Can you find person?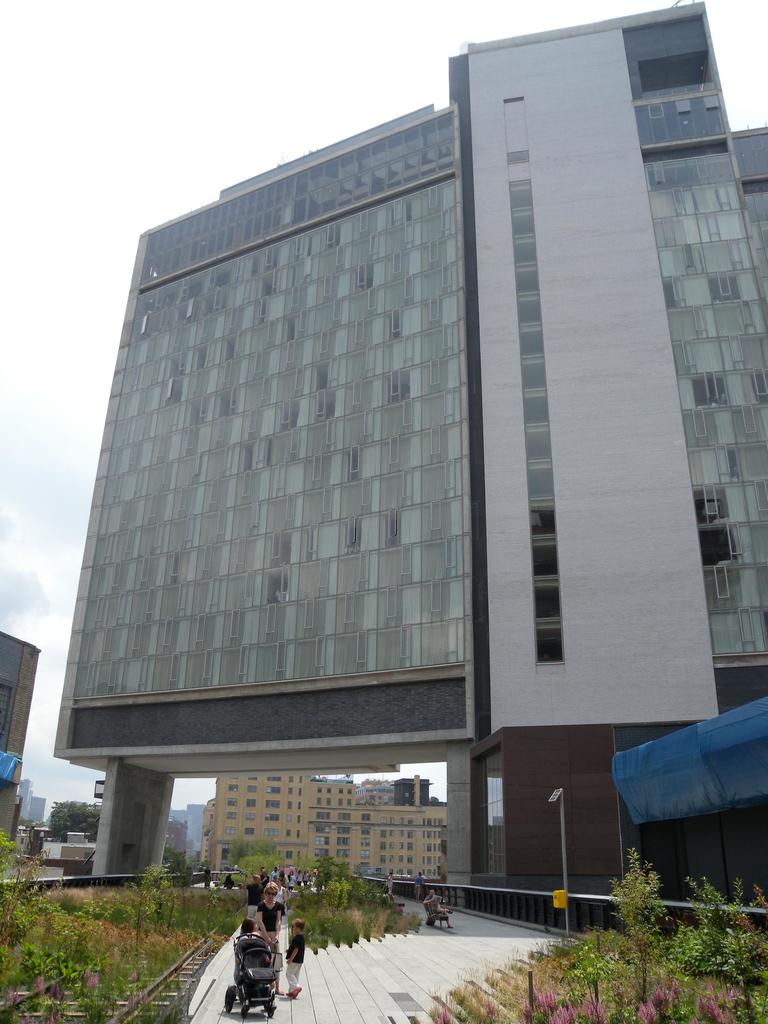
Yes, bounding box: <bbox>228, 862, 237, 877</bbox>.
